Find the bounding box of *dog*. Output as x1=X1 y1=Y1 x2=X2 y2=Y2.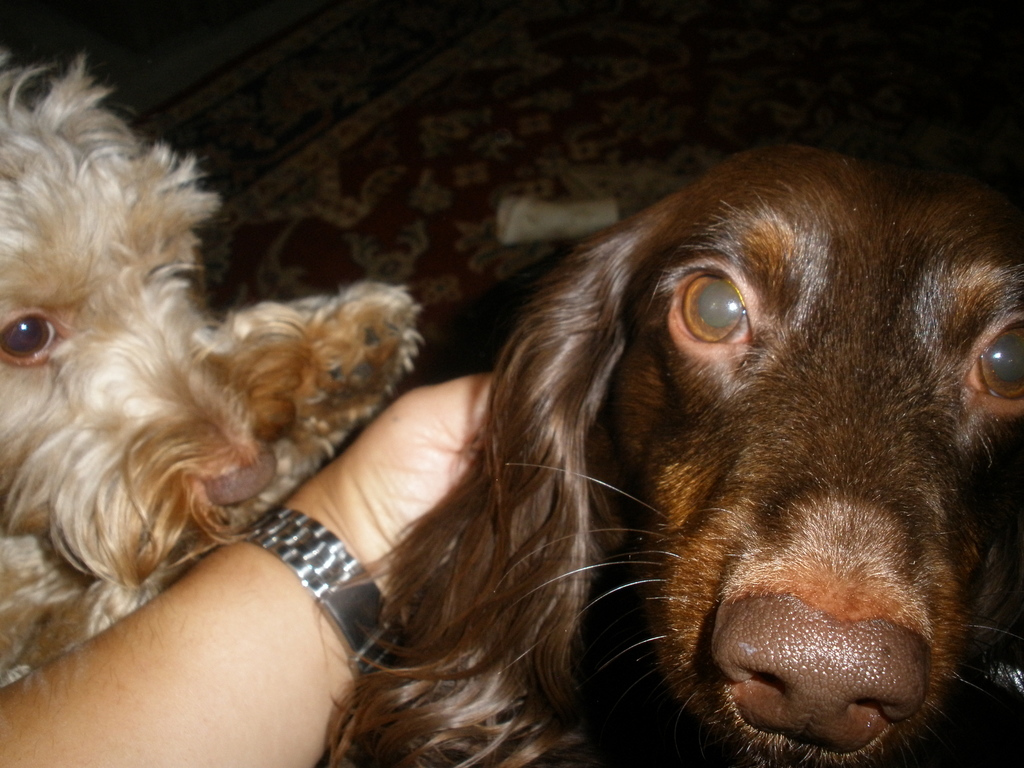
x1=0 y1=43 x2=426 y2=695.
